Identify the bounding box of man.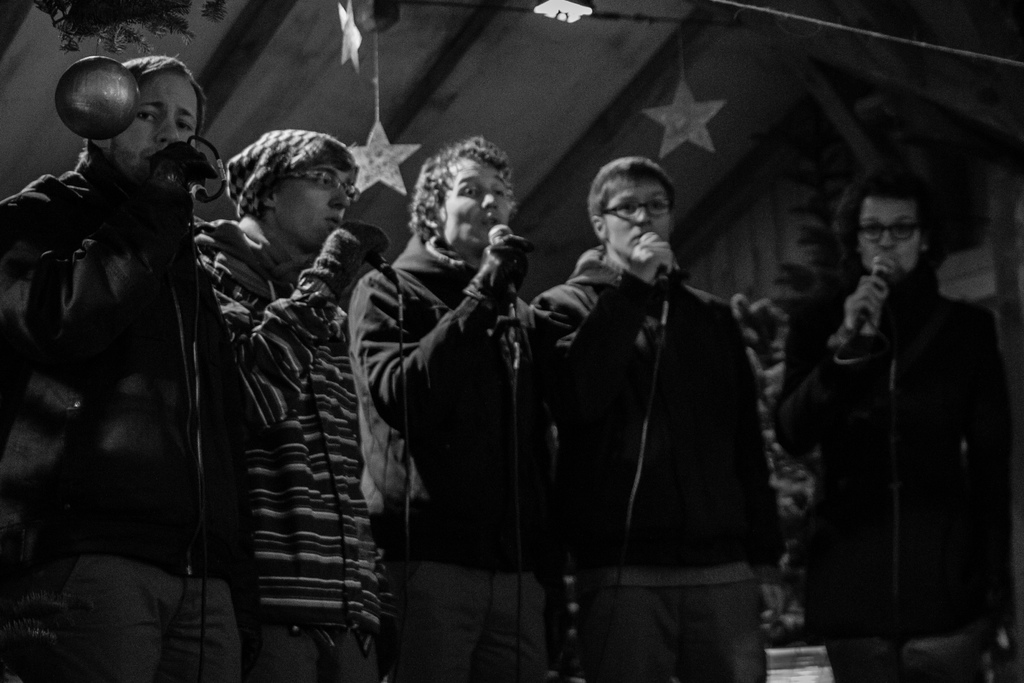
box(189, 129, 394, 682).
